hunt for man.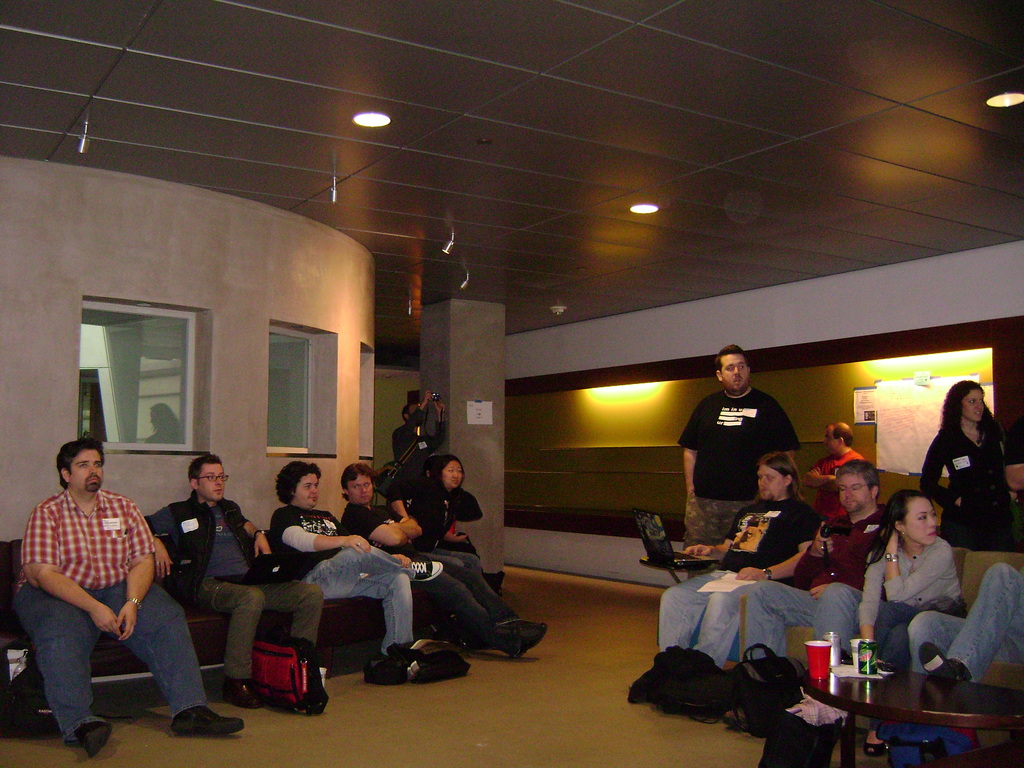
Hunted down at Rect(737, 452, 898, 734).
